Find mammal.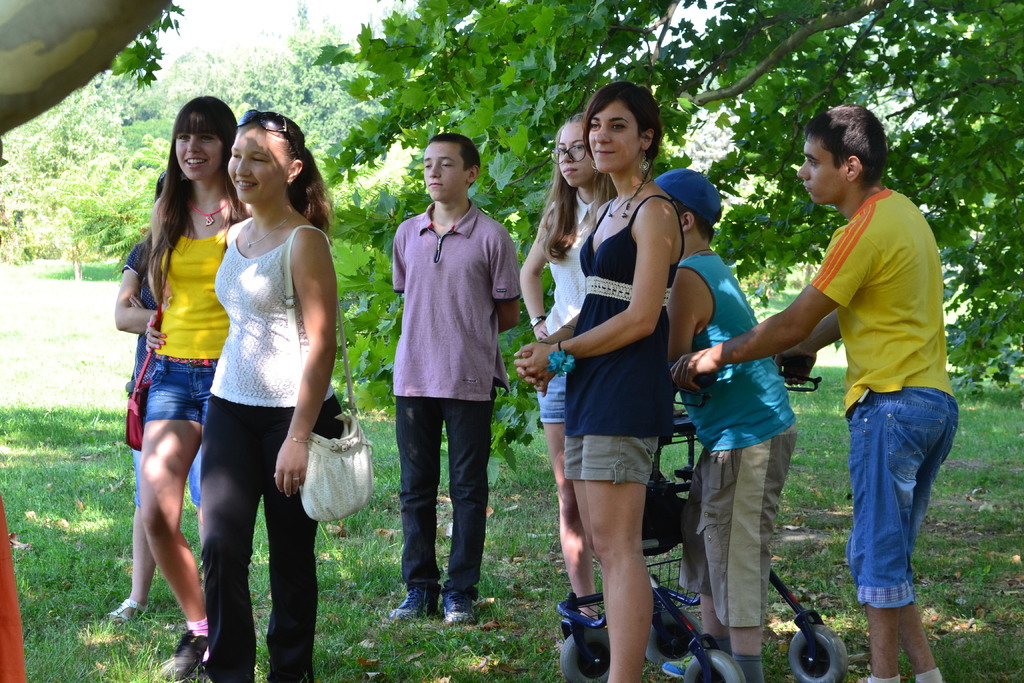
<bbox>515, 81, 687, 682</bbox>.
